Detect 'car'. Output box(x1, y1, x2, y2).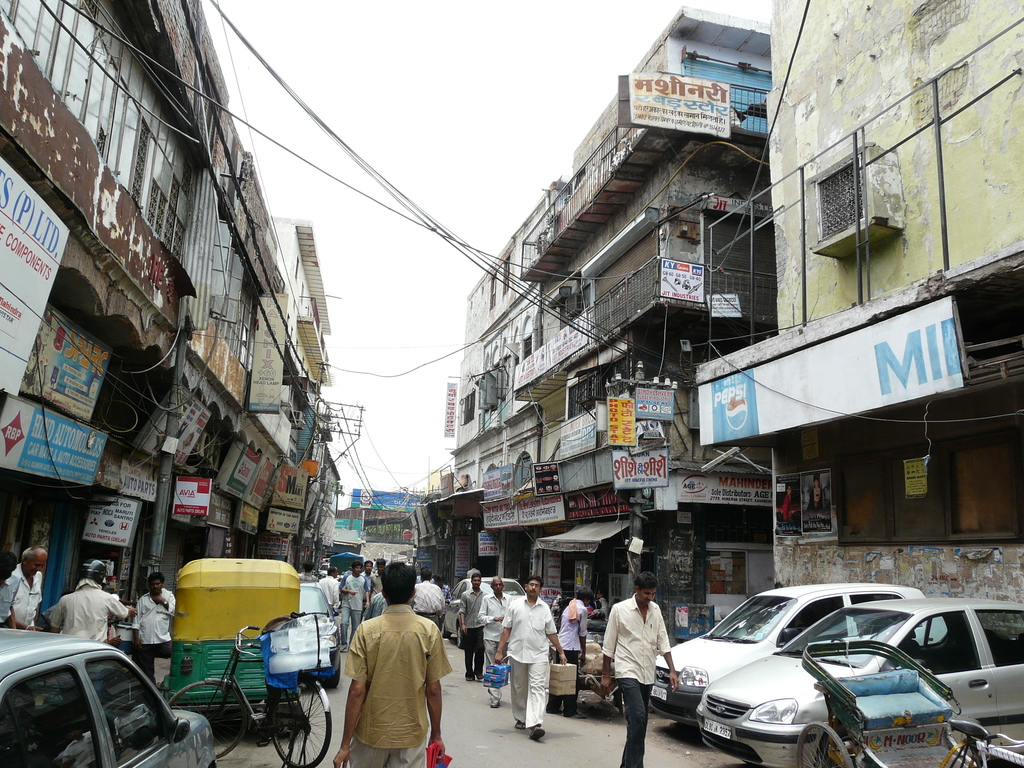
box(689, 596, 1023, 767).
